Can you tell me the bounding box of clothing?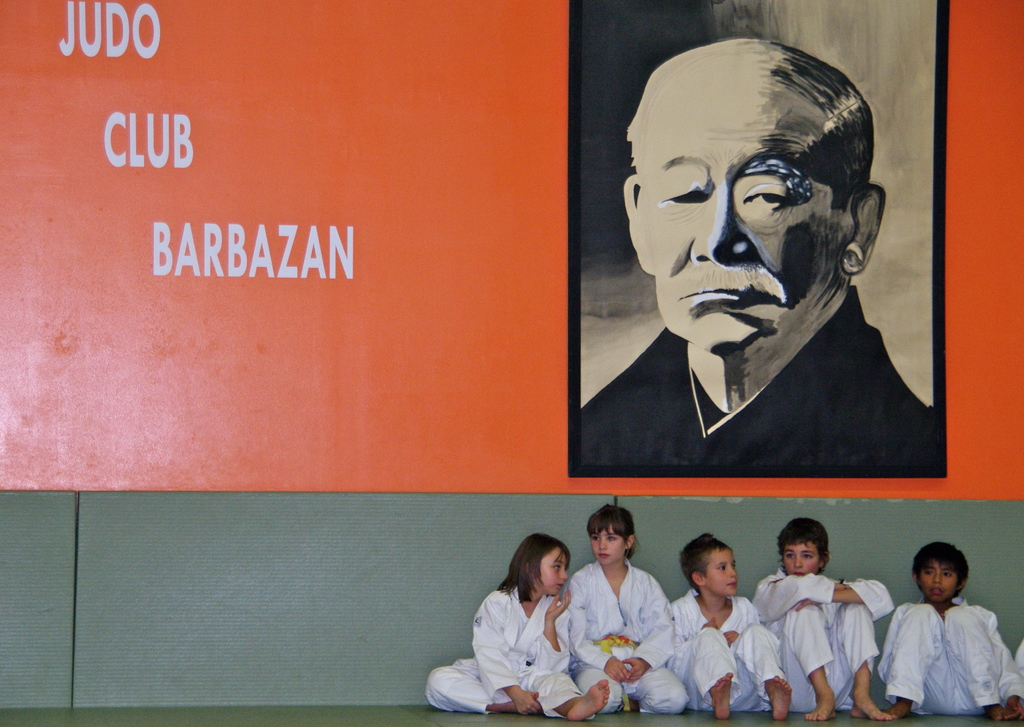
[x1=1008, y1=642, x2=1023, y2=717].
